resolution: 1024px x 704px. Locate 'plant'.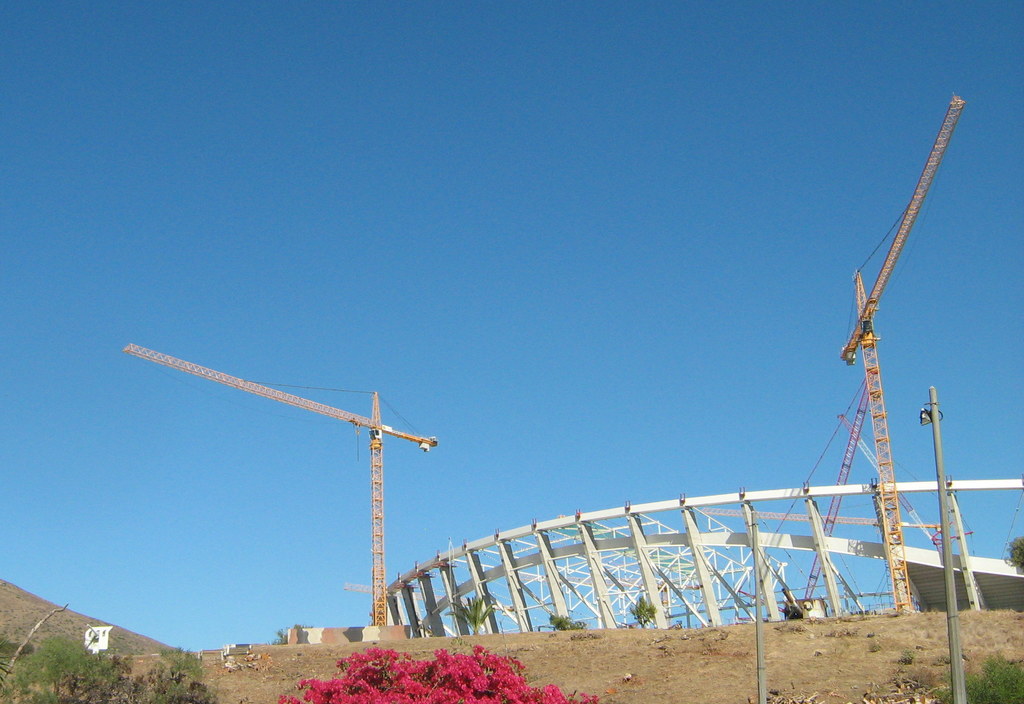
937,643,1021,703.
